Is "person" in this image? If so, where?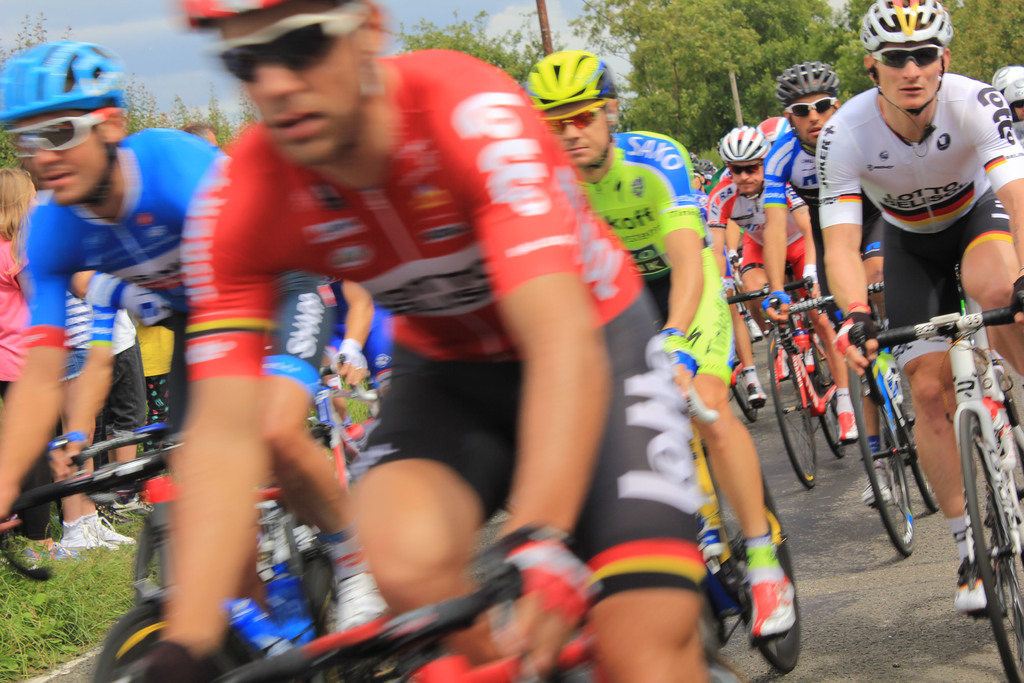
Yes, at select_region(775, 63, 918, 452).
